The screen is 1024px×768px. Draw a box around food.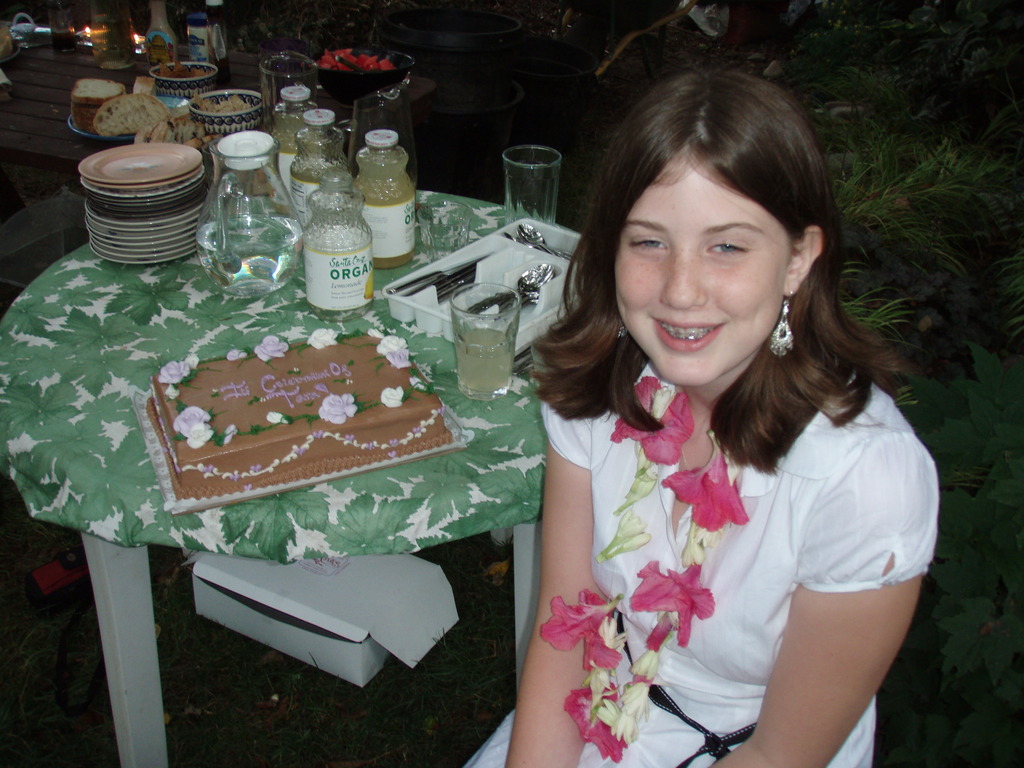
box=[315, 45, 396, 70].
